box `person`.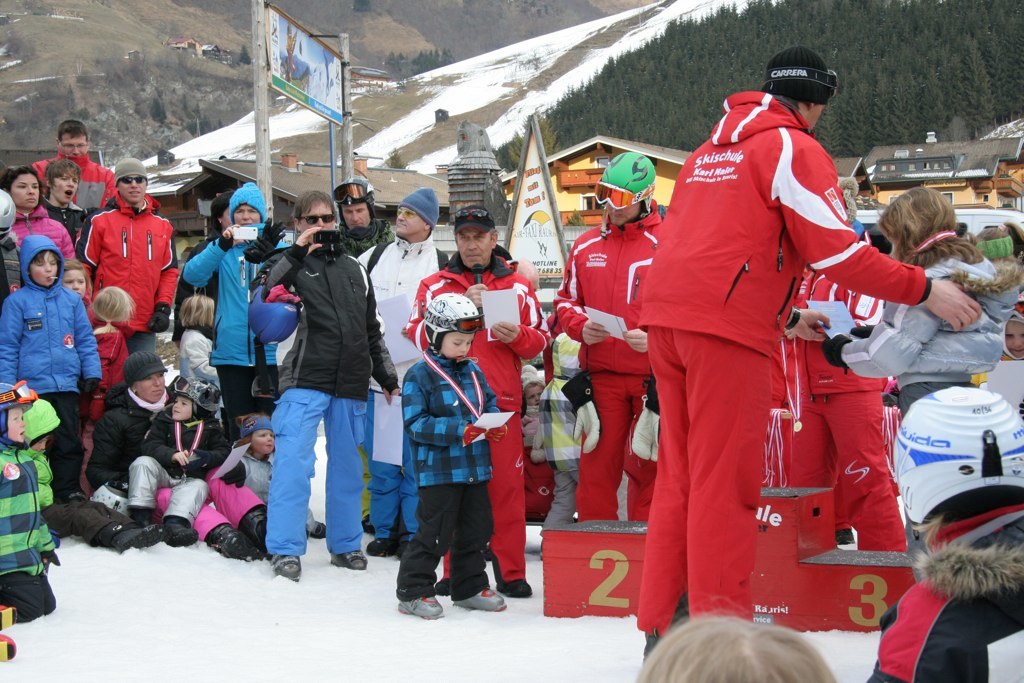
locate(191, 187, 244, 293).
